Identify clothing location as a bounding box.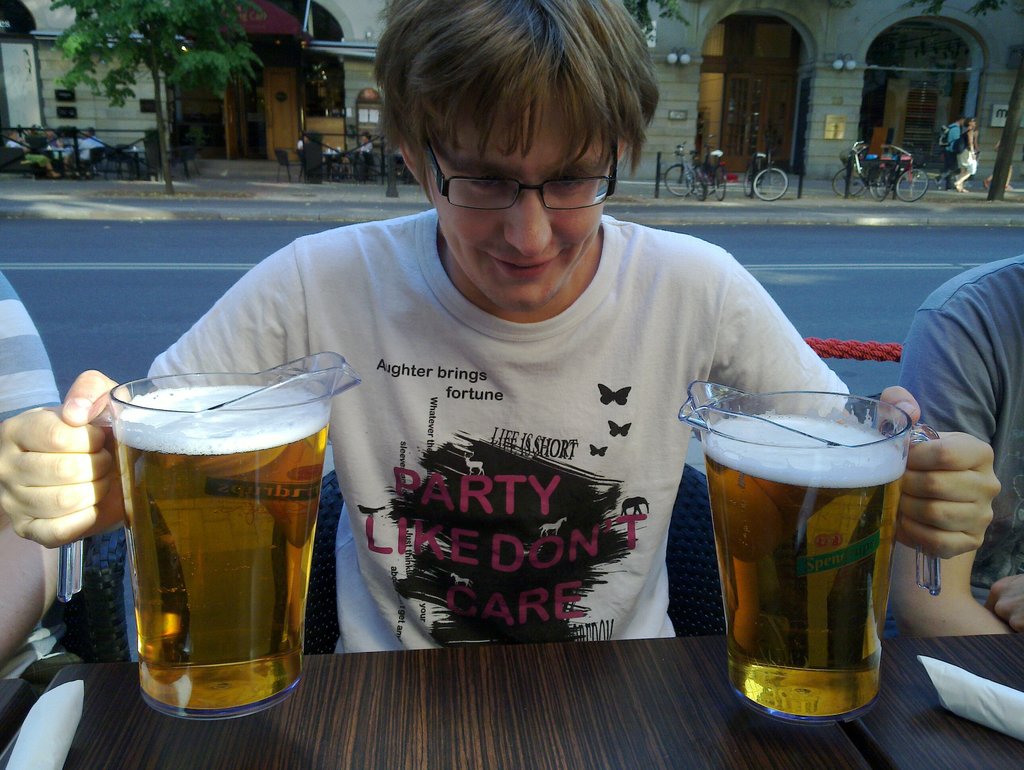
Rect(0, 277, 67, 425).
